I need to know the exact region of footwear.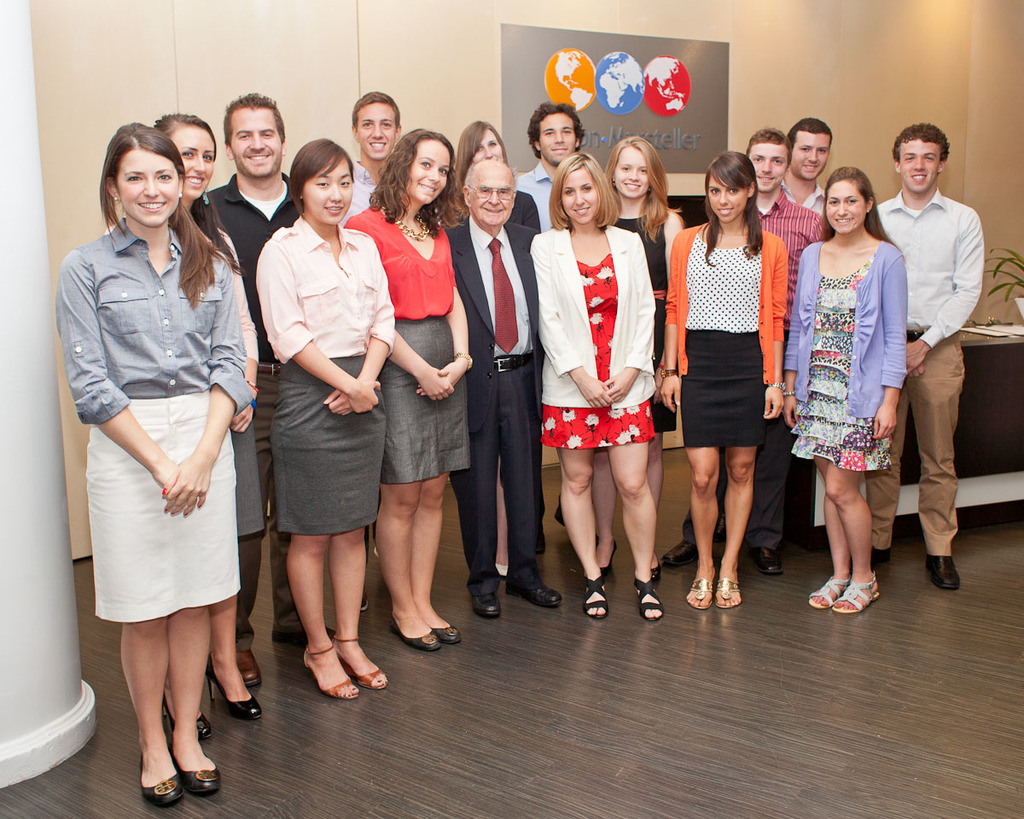
Region: (234, 646, 266, 684).
